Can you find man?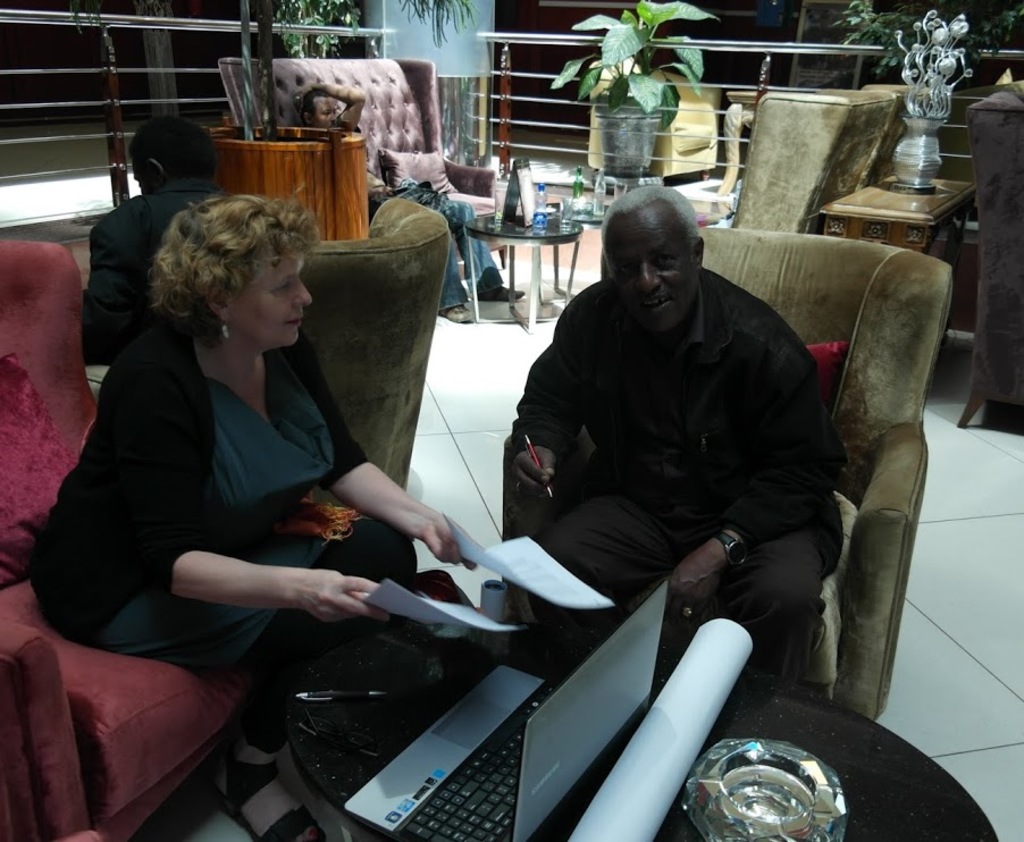
Yes, bounding box: x1=487 y1=184 x2=870 y2=692.
